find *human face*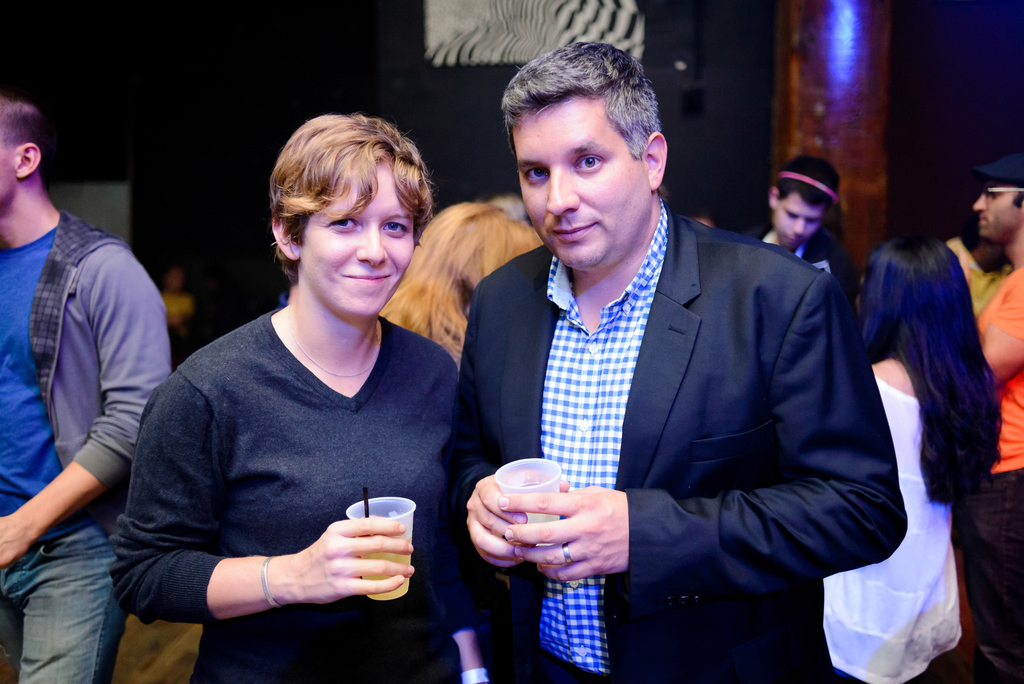
(left=518, top=87, right=652, bottom=276)
